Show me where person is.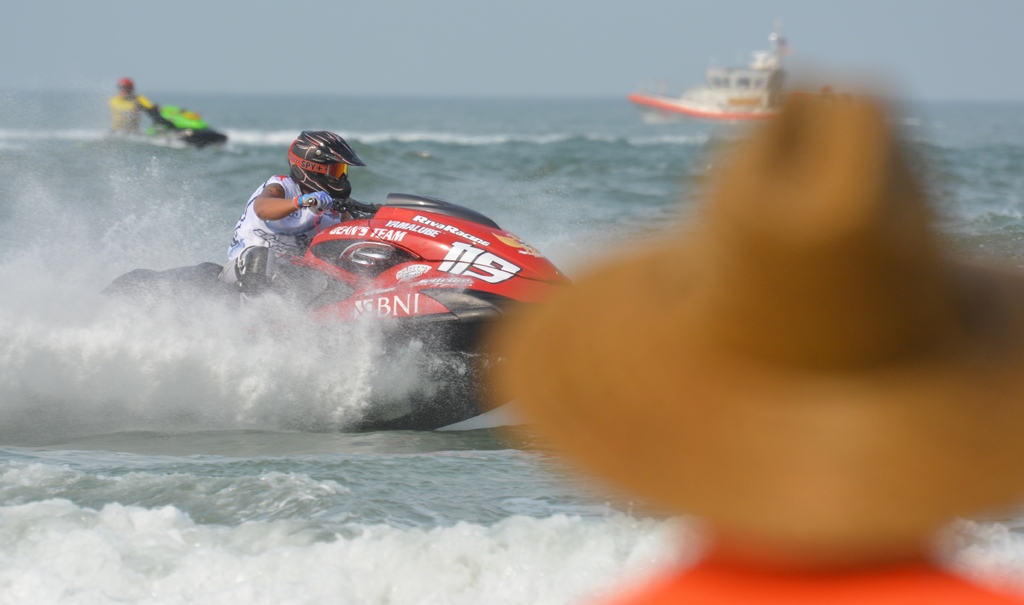
person is at box=[219, 129, 362, 304].
